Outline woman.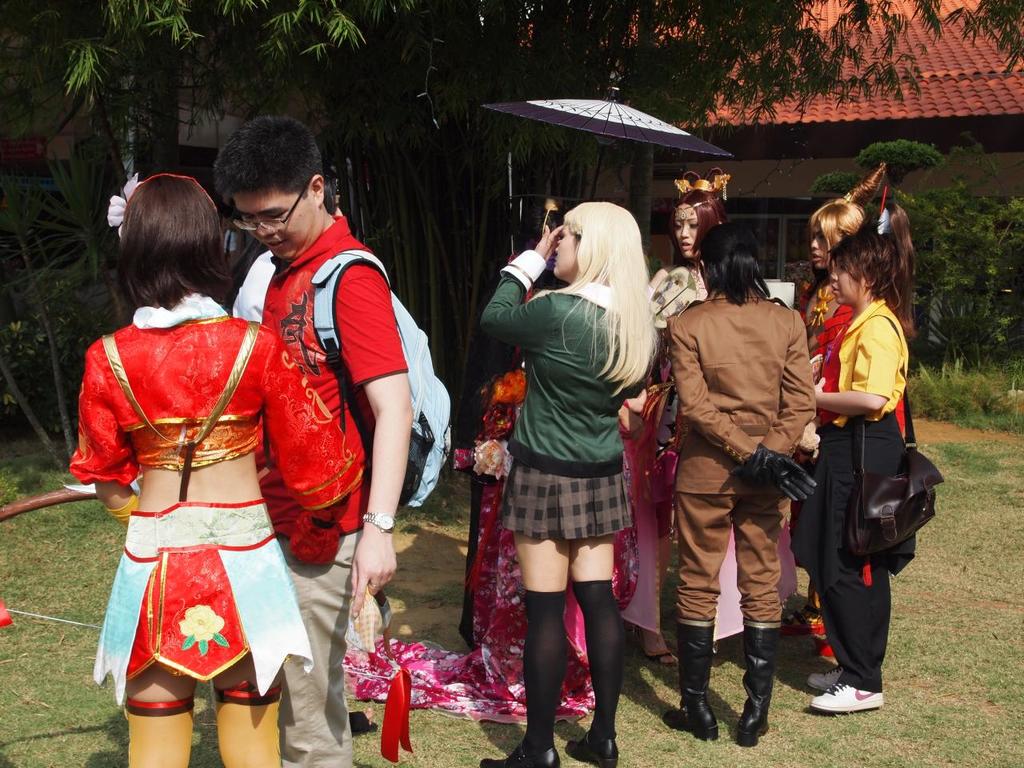
Outline: 66,162,361,767.
